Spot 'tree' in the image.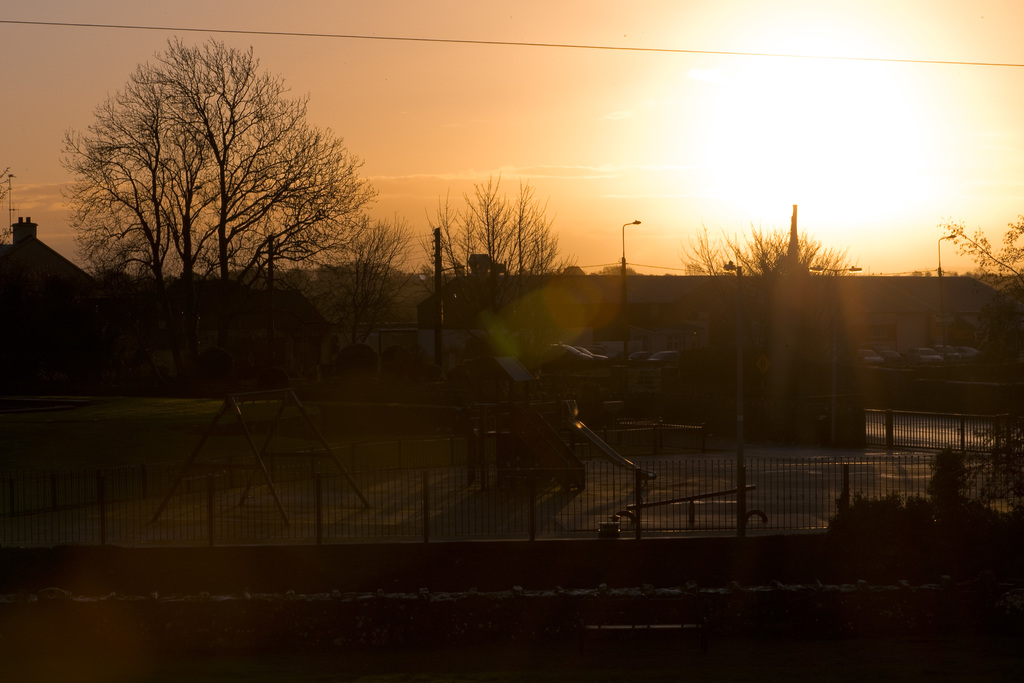
'tree' found at [left=681, top=221, right=847, bottom=385].
